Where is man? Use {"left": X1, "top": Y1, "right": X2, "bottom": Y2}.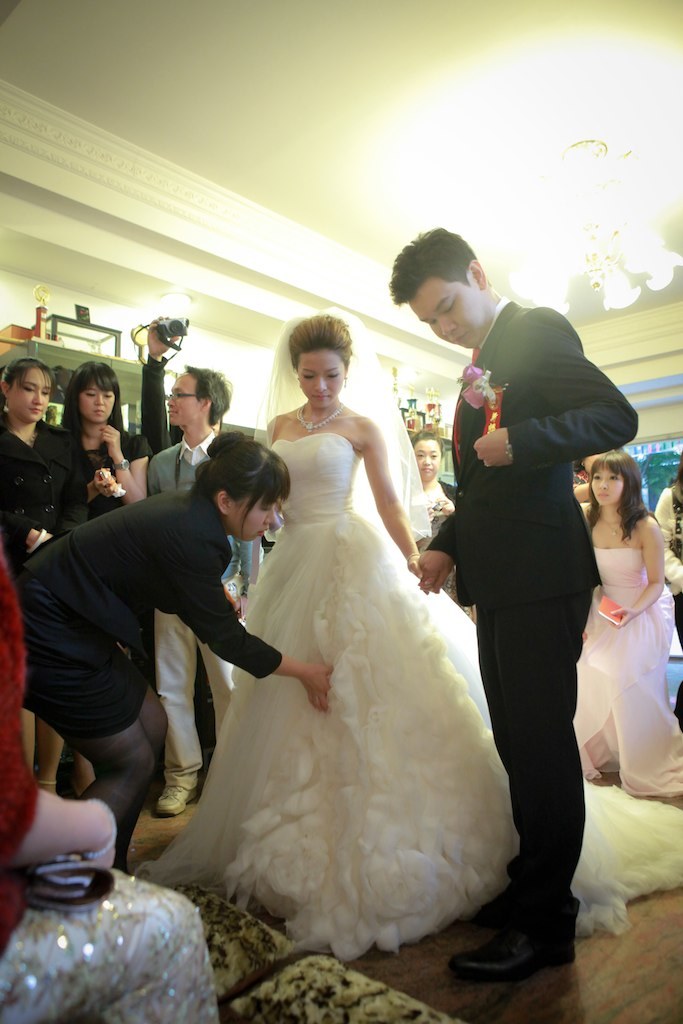
{"left": 146, "top": 362, "right": 250, "bottom": 813}.
